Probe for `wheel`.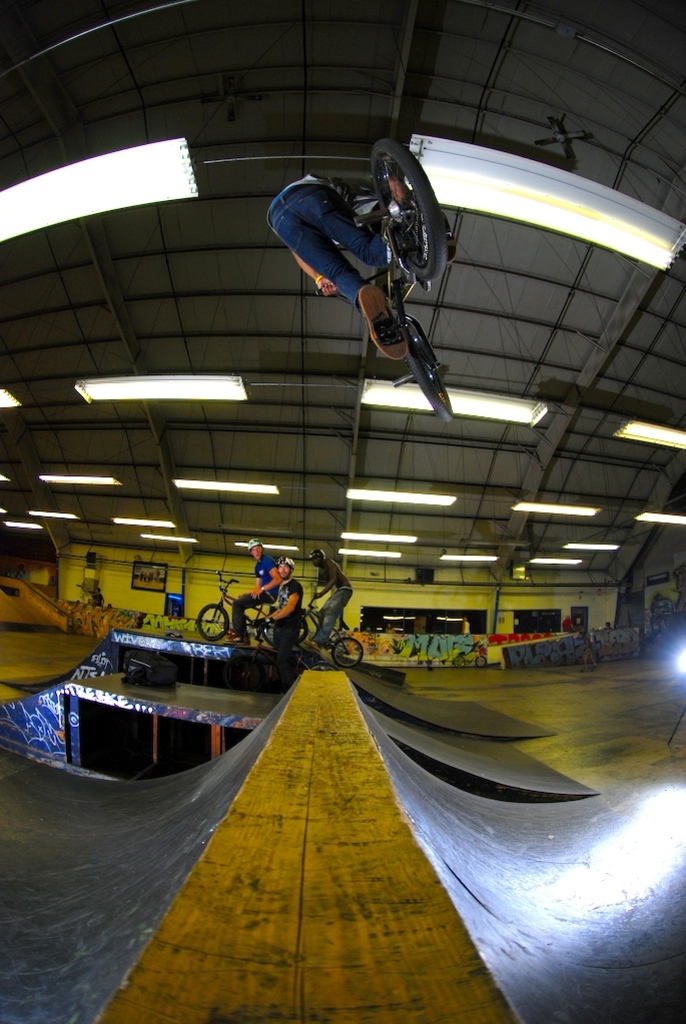
Probe result: (x1=411, y1=323, x2=450, y2=419).
